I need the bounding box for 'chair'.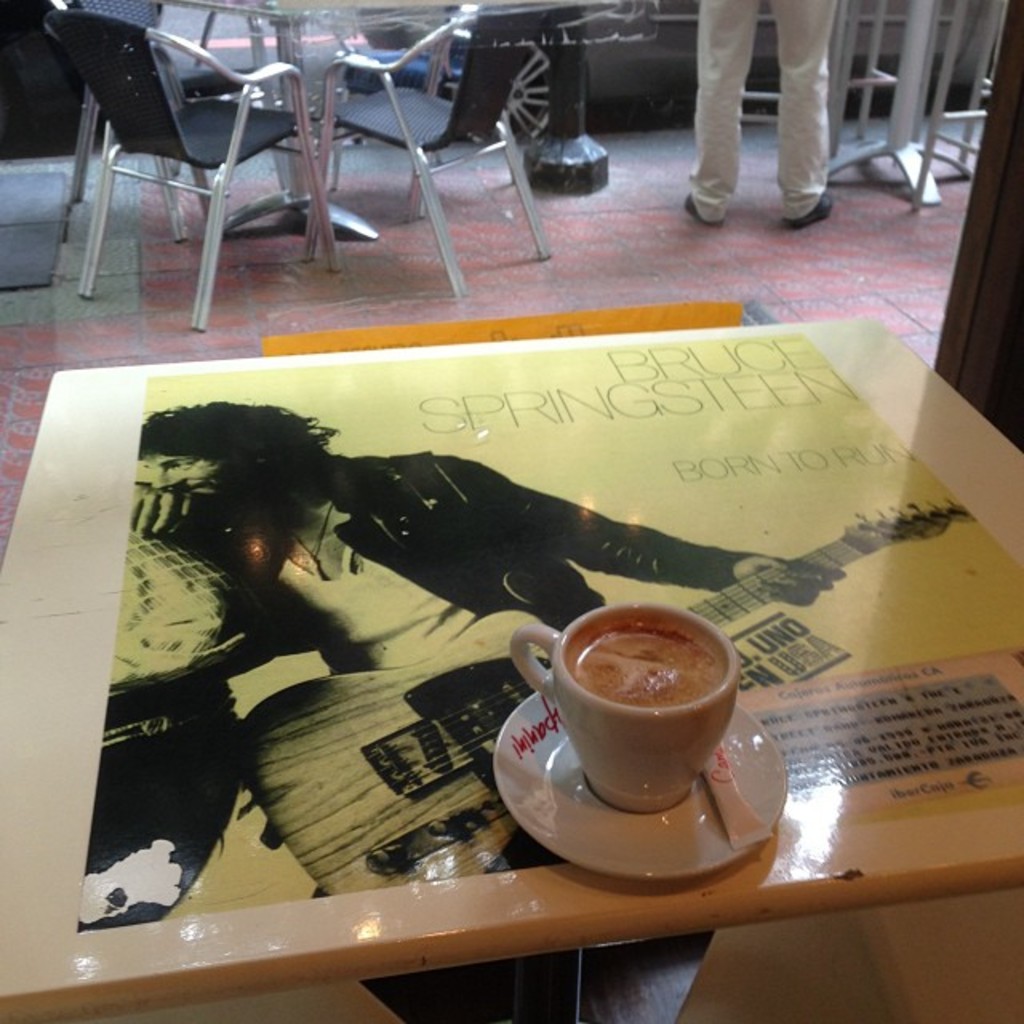
Here it is: crop(53, 0, 298, 242).
